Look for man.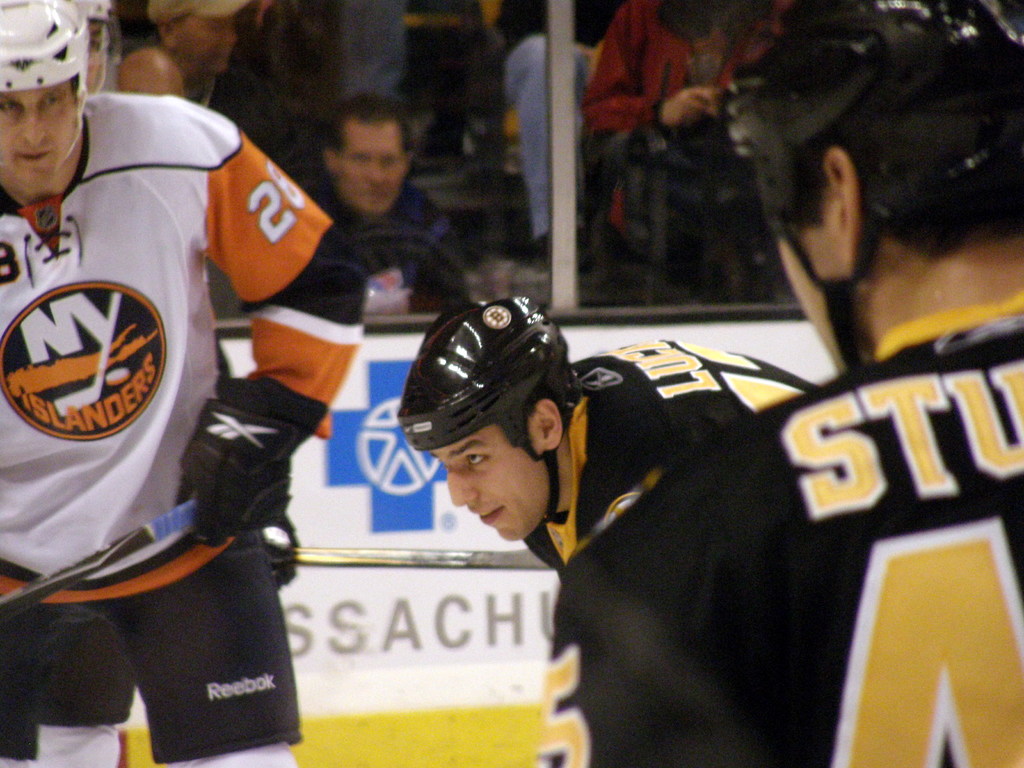
Found: left=538, top=0, right=1023, bottom=767.
